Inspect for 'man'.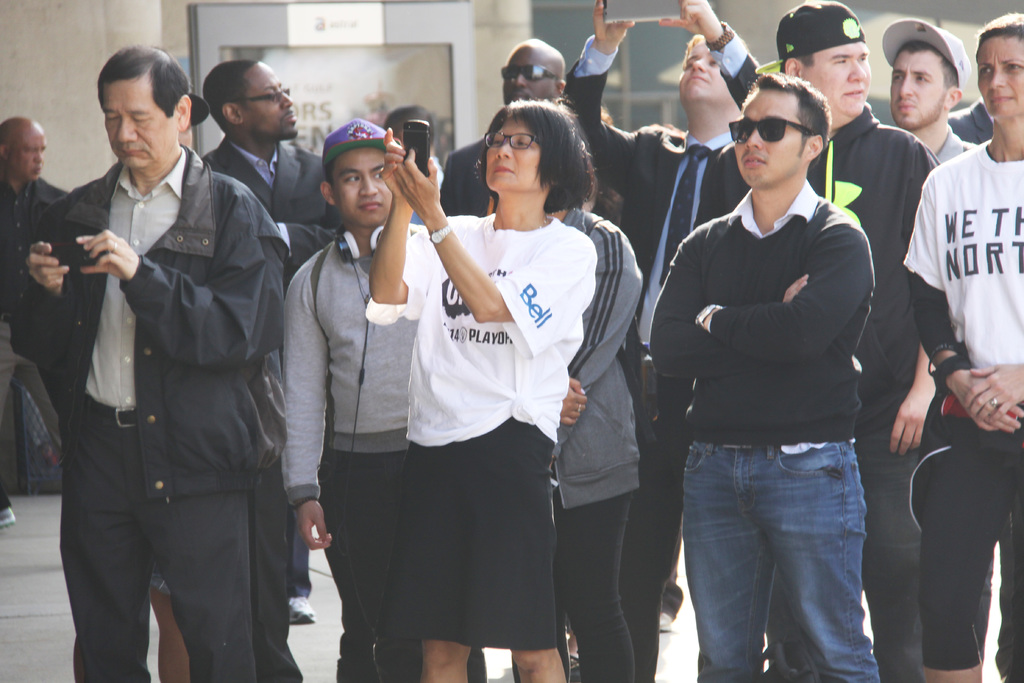
Inspection: 440,33,614,215.
